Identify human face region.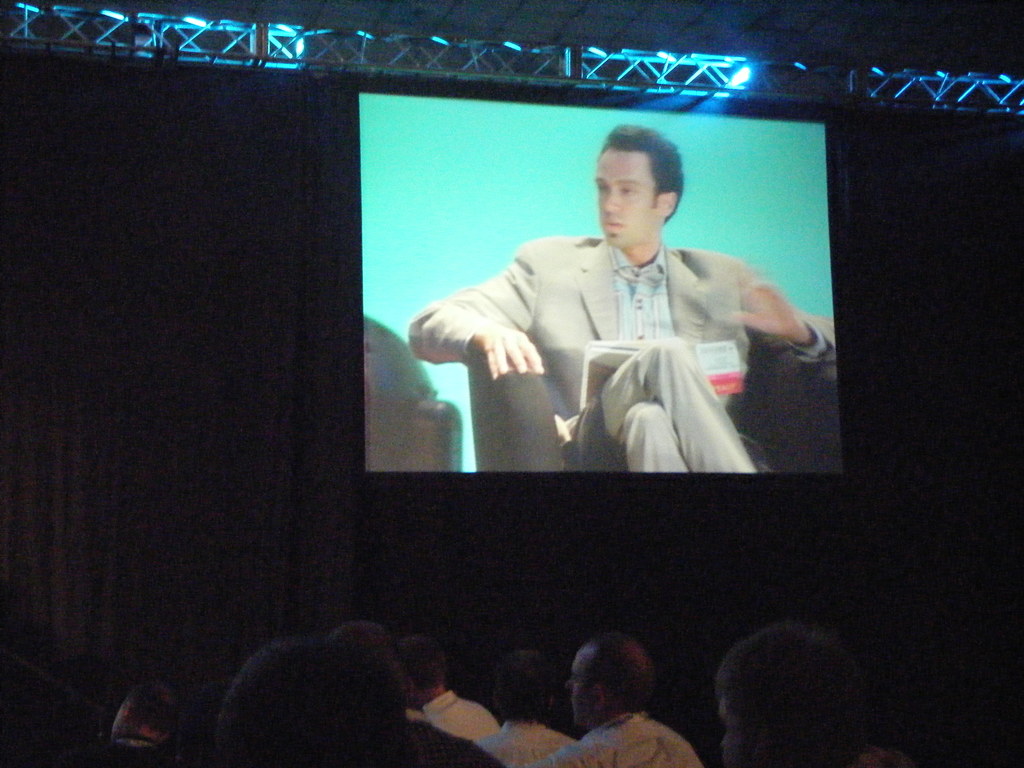
Region: rect(593, 152, 680, 252).
